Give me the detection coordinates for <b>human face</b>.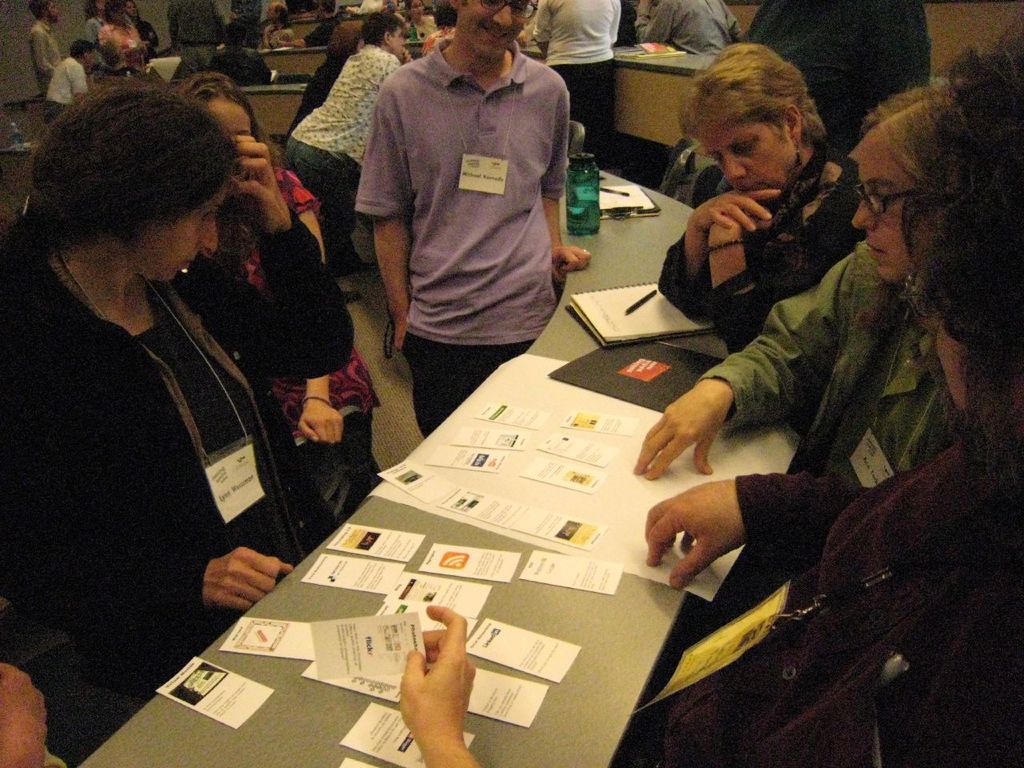
<region>142, 186, 224, 282</region>.
